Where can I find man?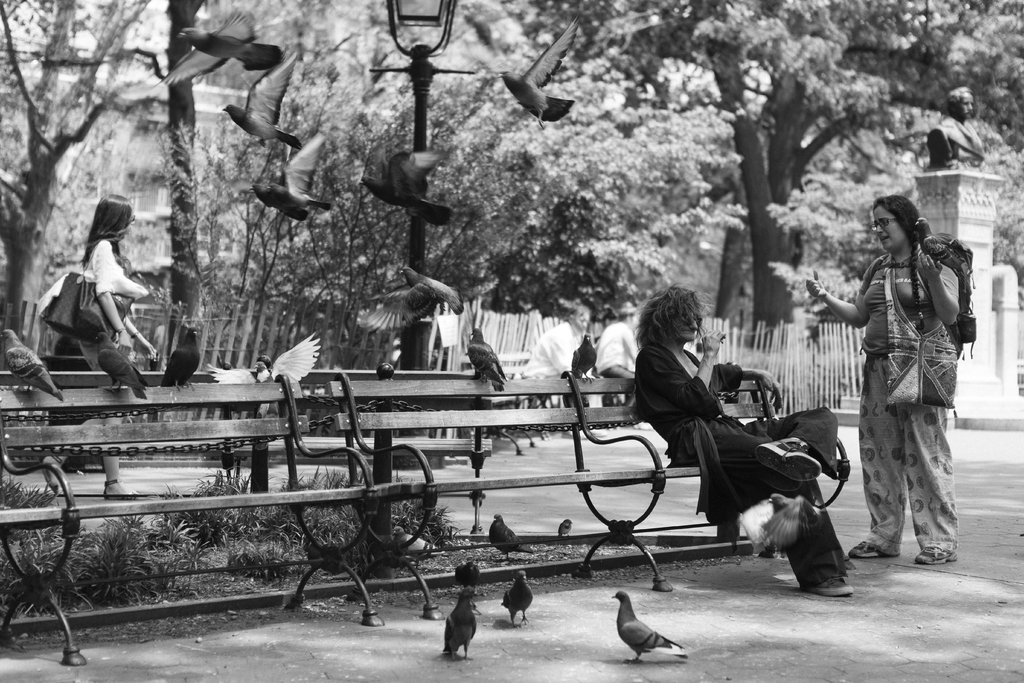
You can find it at pyautogui.locateOnScreen(630, 281, 858, 599).
